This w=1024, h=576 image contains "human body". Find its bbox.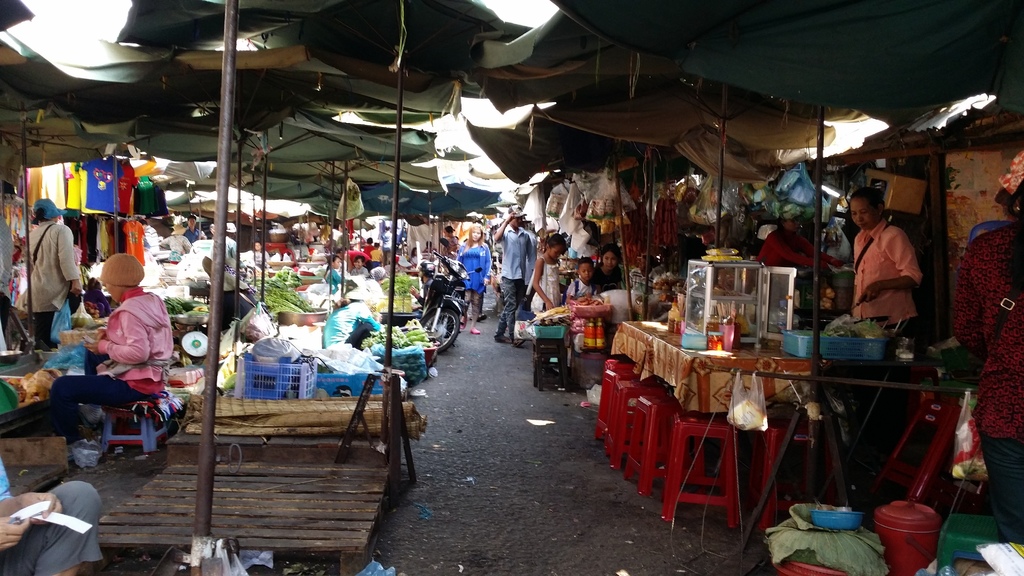
(13, 198, 78, 335).
